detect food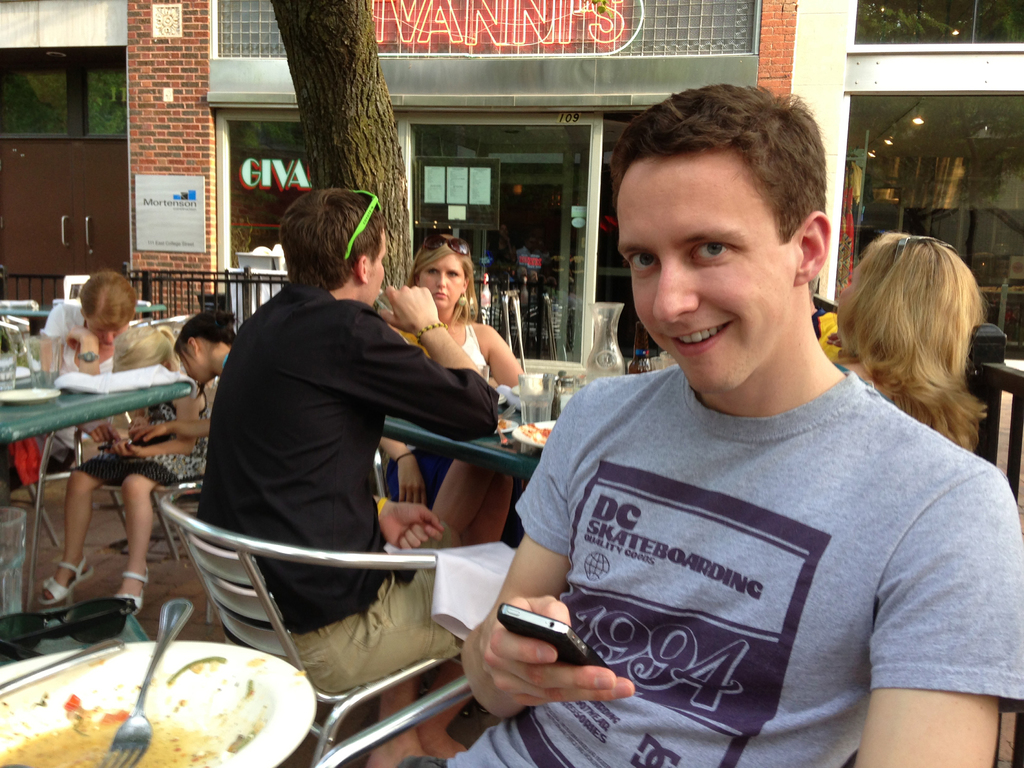
(226,715,267,756)
